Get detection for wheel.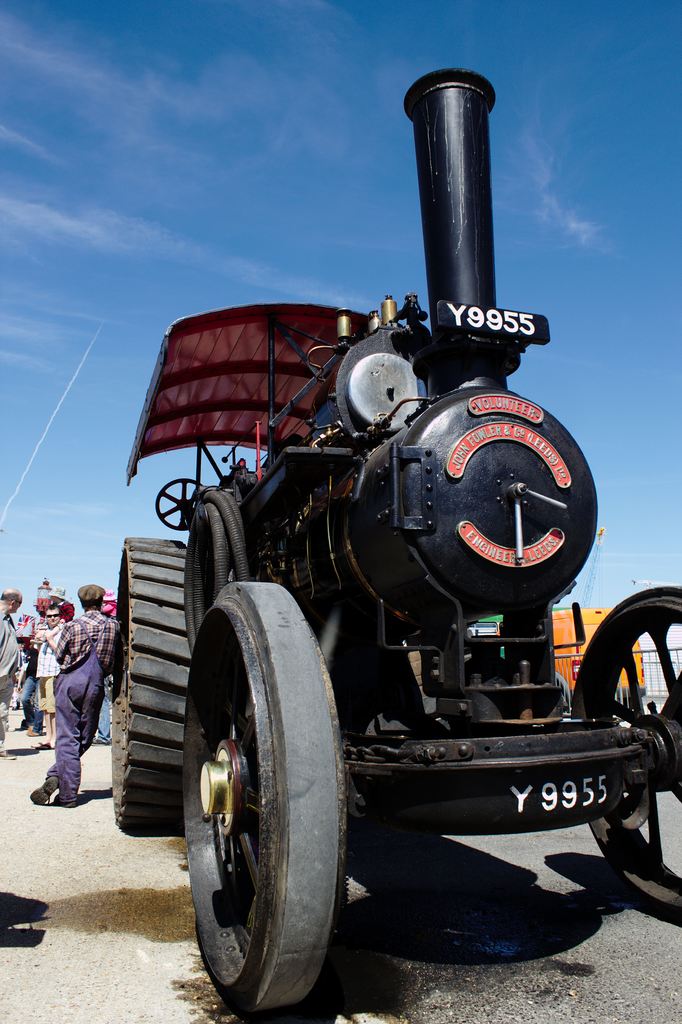
Detection: 110/528/184/844.
